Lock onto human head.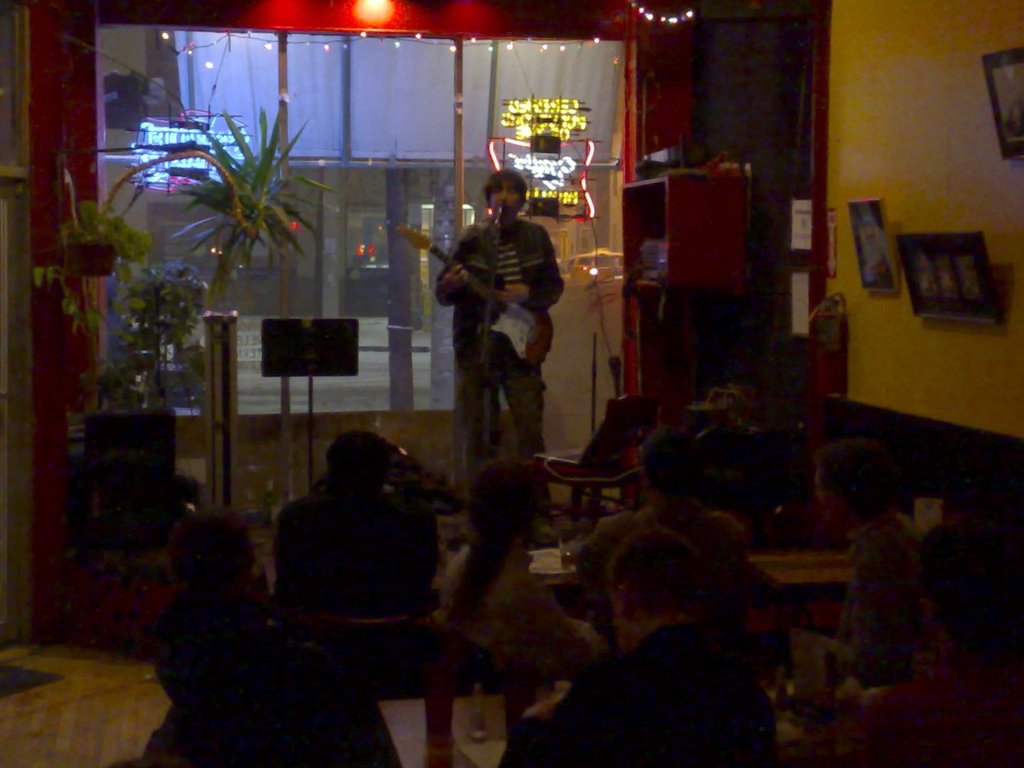
Locked: [left=604, top=531, right=720, bottom=657].
